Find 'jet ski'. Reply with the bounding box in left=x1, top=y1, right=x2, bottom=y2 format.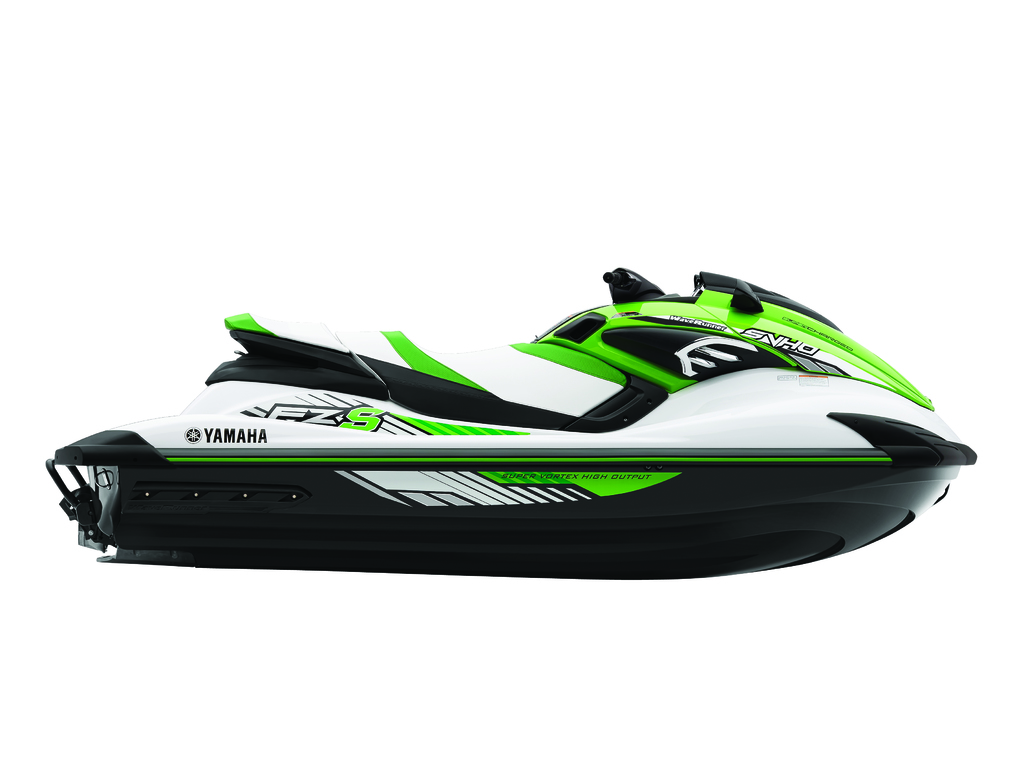
left=43, top=265, right=977, bottom=581.
